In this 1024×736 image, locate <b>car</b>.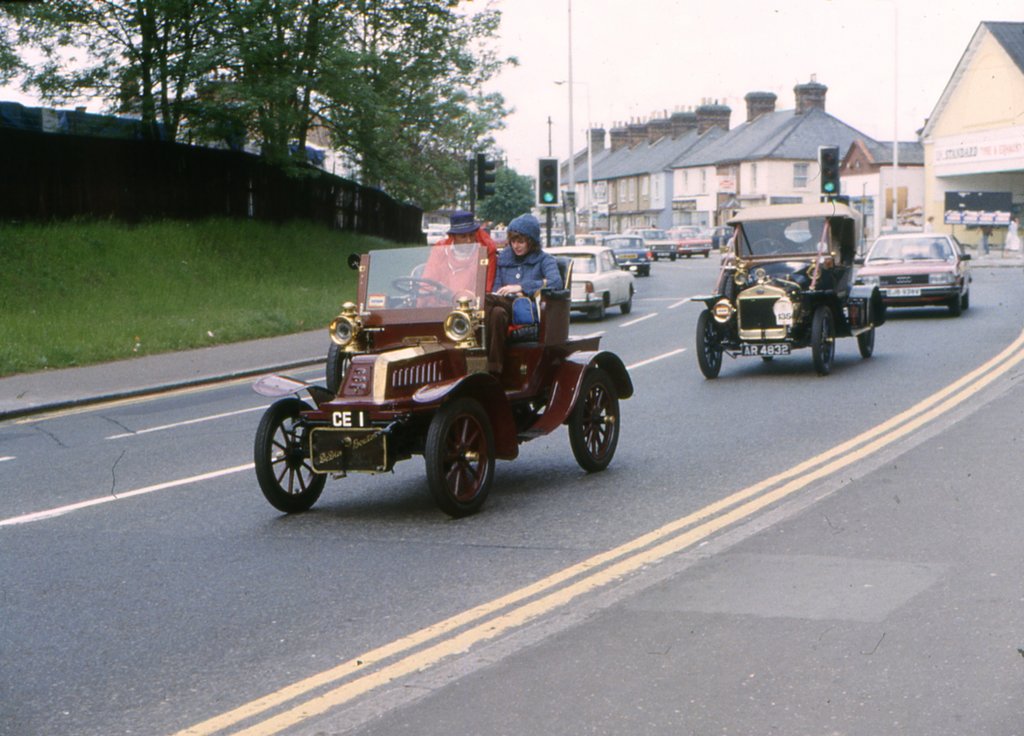
Bounding box: bbox=(855, 218, 982, 320).
